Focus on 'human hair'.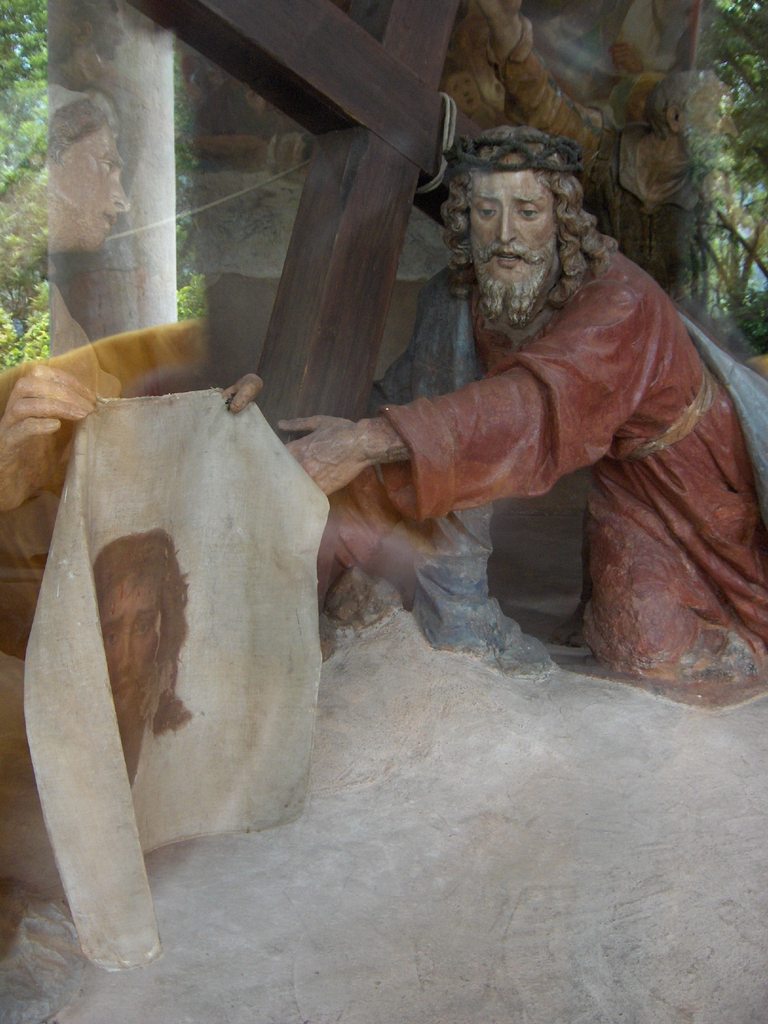
Focused at [left=447, top=116, right=598, bottom=289].
